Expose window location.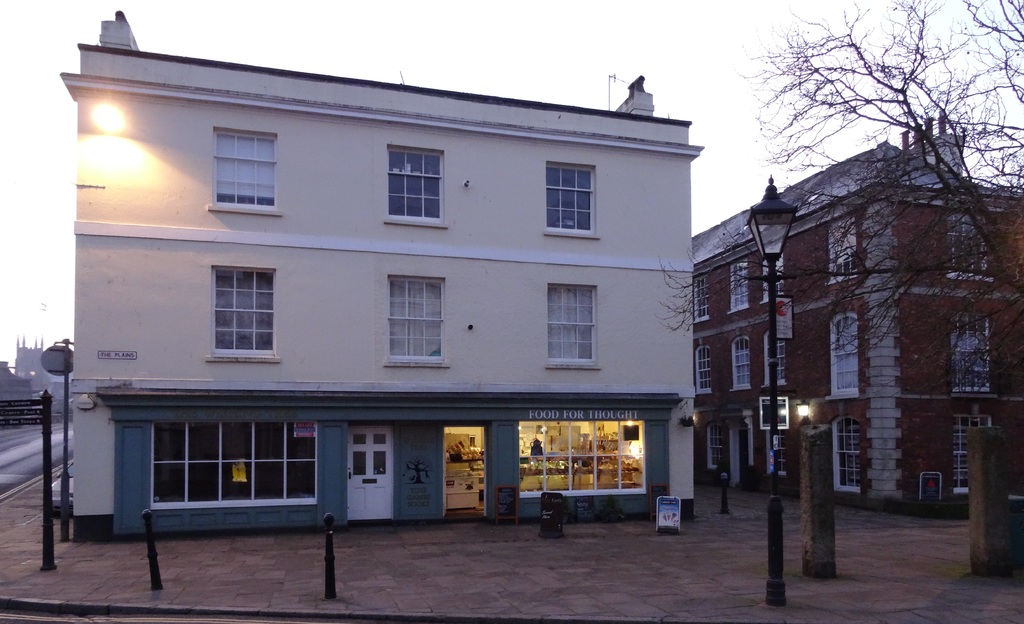
Exposed at bbox=(944, 309, 999, 393).
